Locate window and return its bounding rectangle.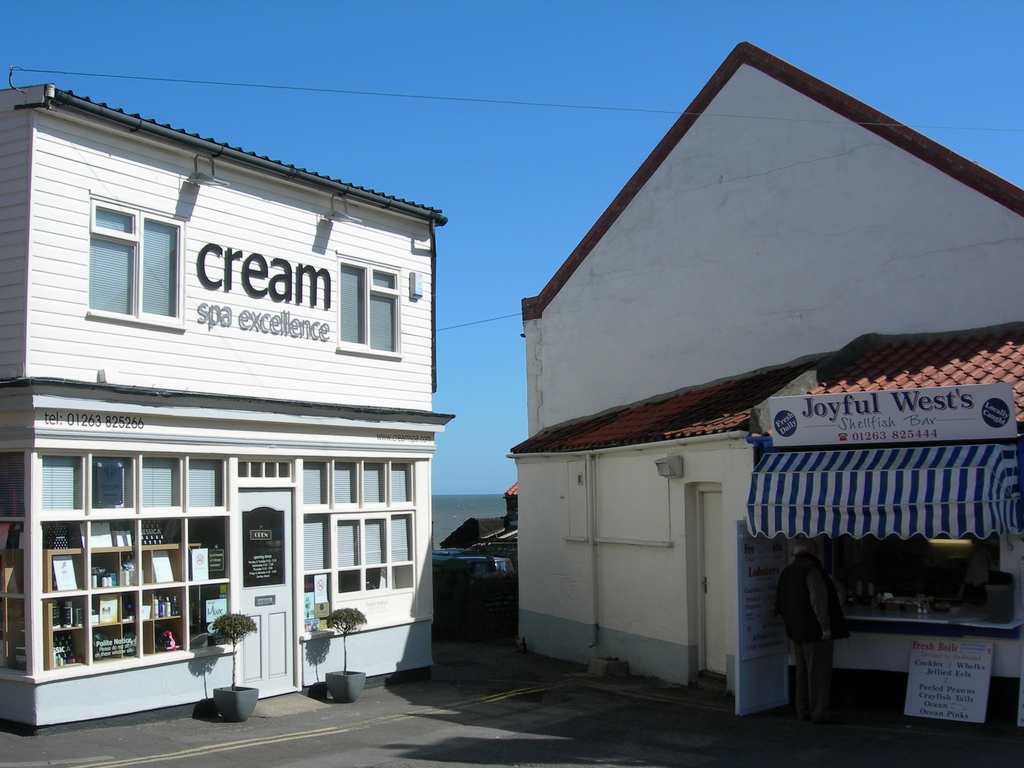
bbox(0, 454, 35, 684).
